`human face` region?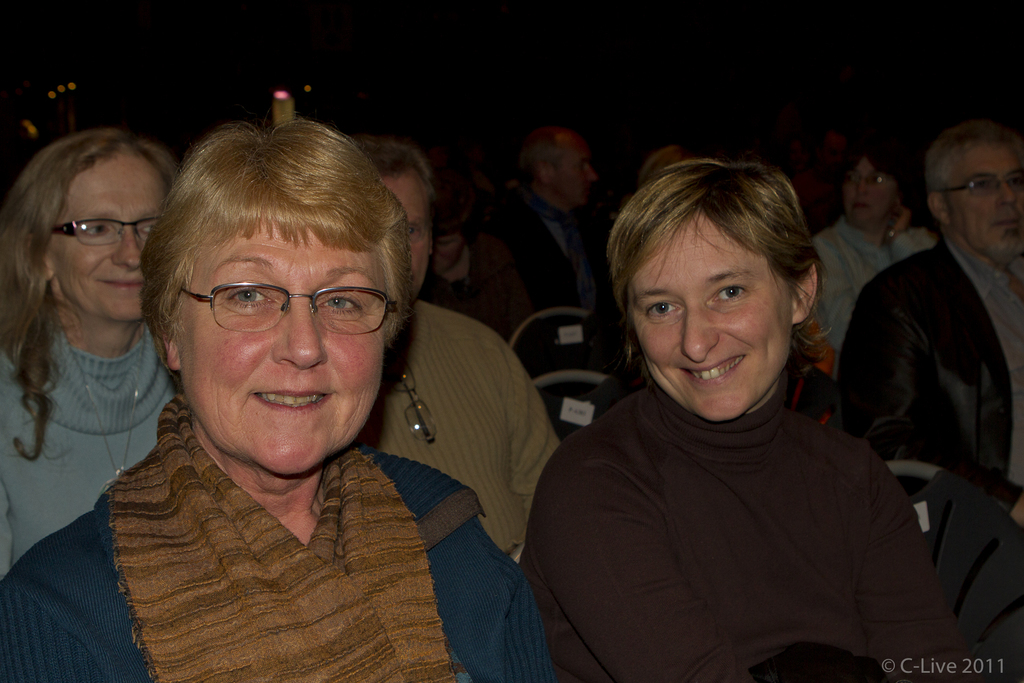
l=835, t=157, r=900, b=226
